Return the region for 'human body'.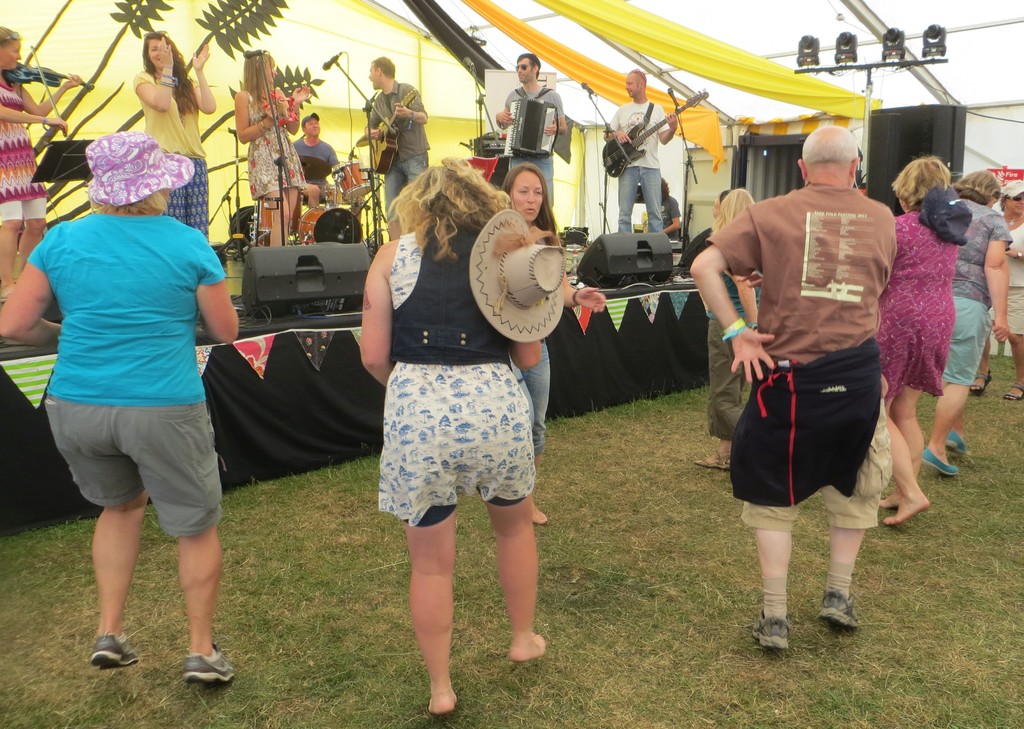
{"left": 358, "top": 156, "right": 544, "bottom": 712}.
